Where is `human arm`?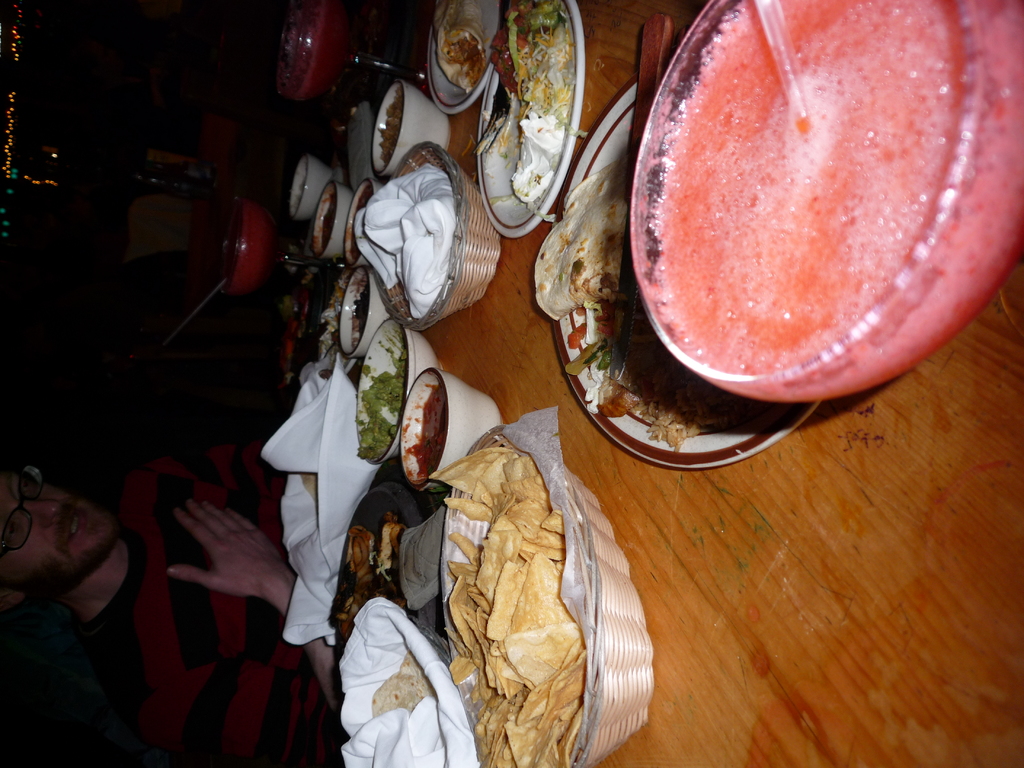
bbox(150, 488, 351, 767).
